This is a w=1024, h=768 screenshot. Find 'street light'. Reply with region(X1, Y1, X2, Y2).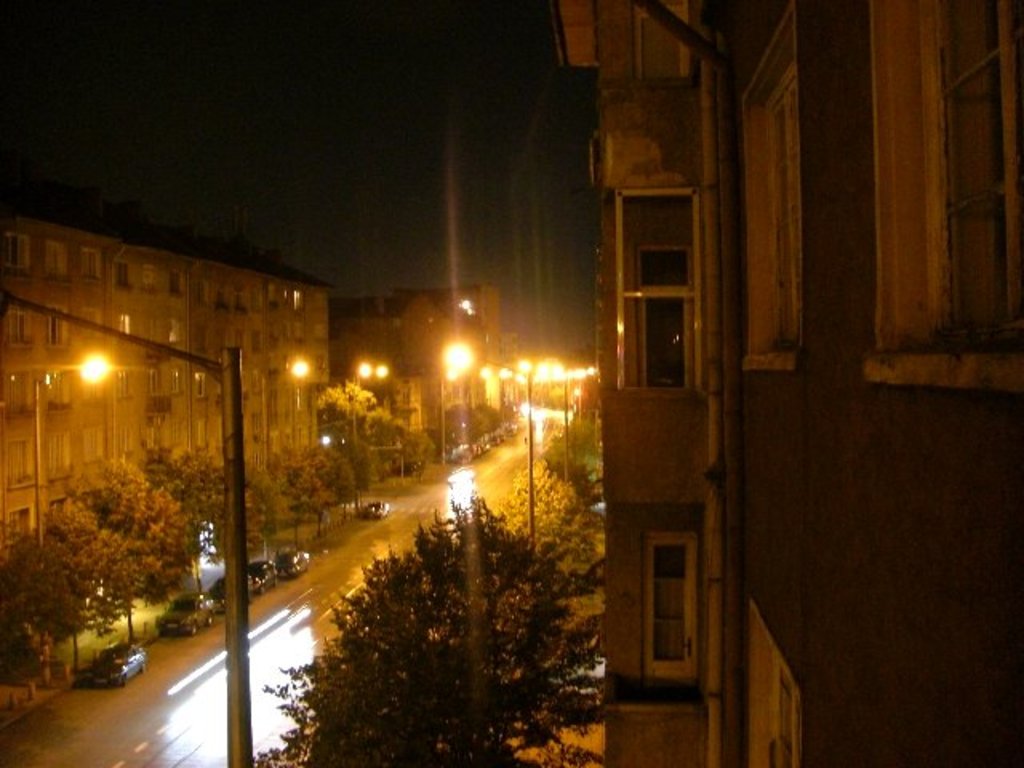
region(445, 342, 538, 533).
